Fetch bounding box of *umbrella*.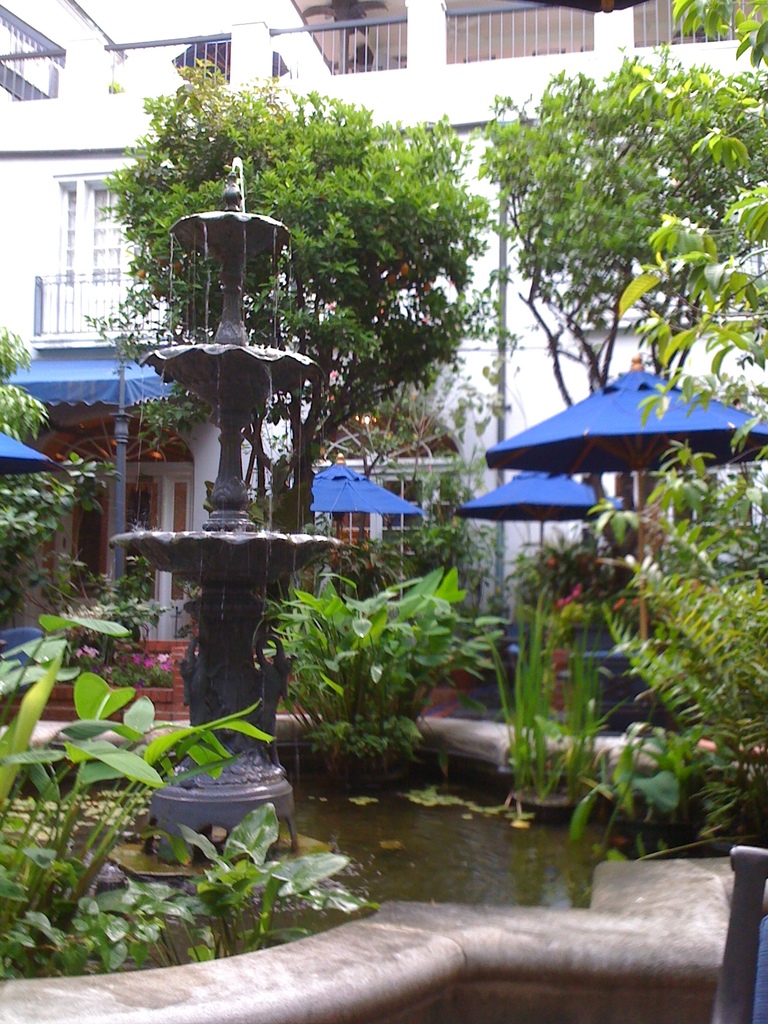
Bbox: rect(294, 452, 426, 538).
